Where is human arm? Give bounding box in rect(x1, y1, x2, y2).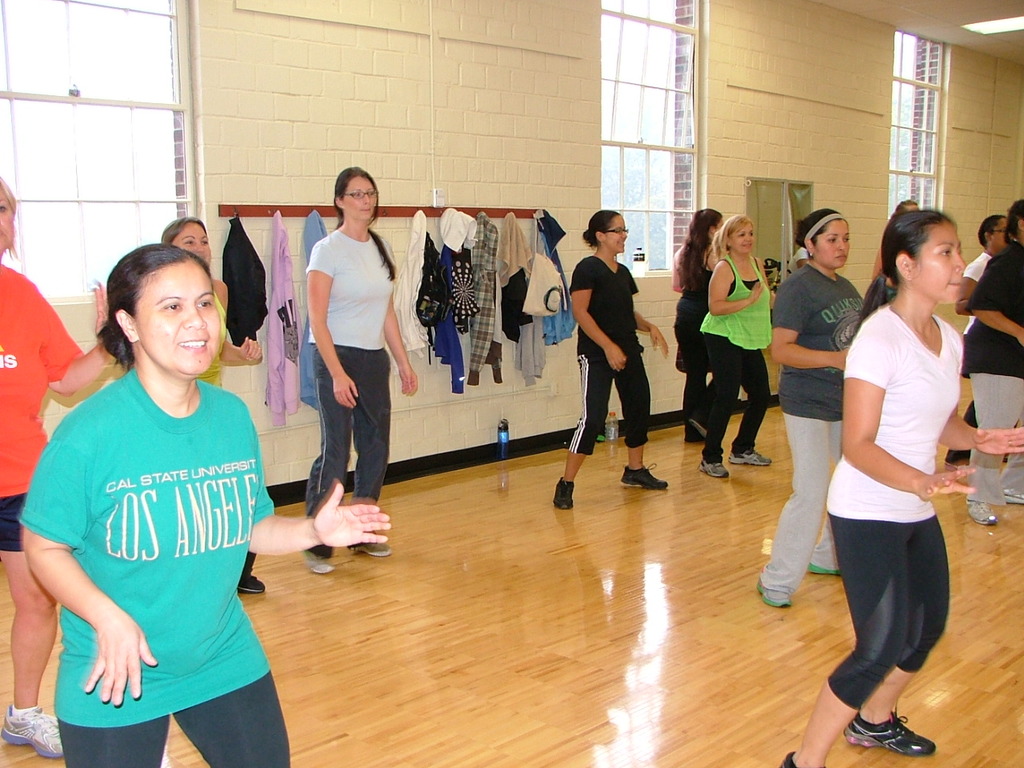
rect(570, 256, 630, 376).
